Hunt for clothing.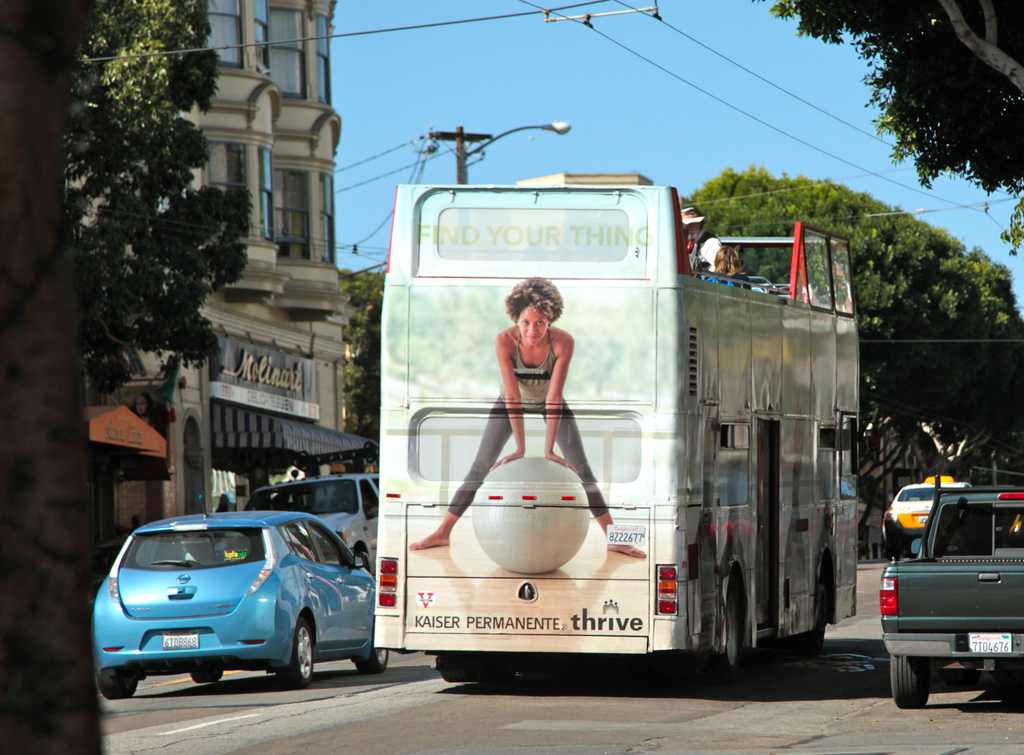
Hunted down at 703/272/751/287.
